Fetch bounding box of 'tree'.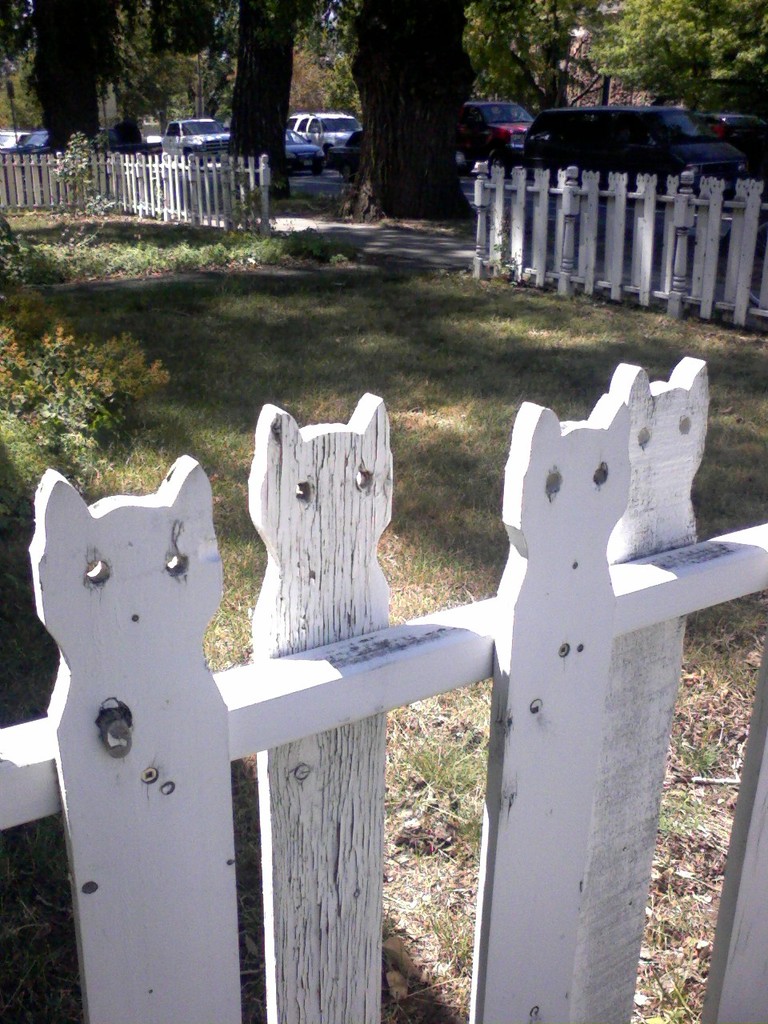
Bbox: <box>478,0,585,116</box>.
